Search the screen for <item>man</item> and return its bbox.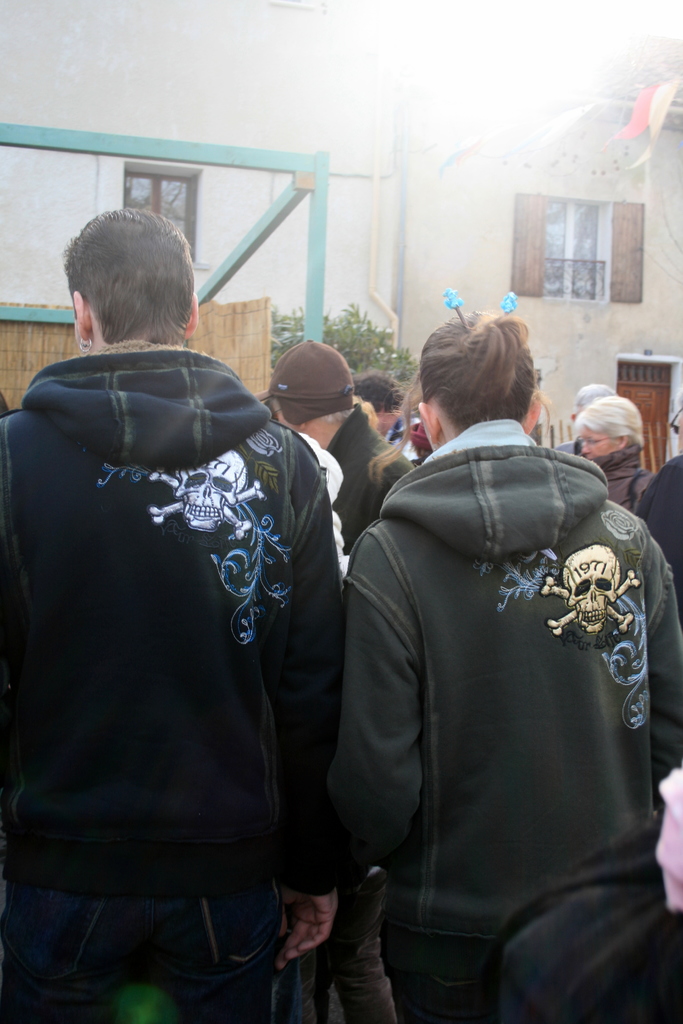
Found: crop(0, 204, 349, 1023).
